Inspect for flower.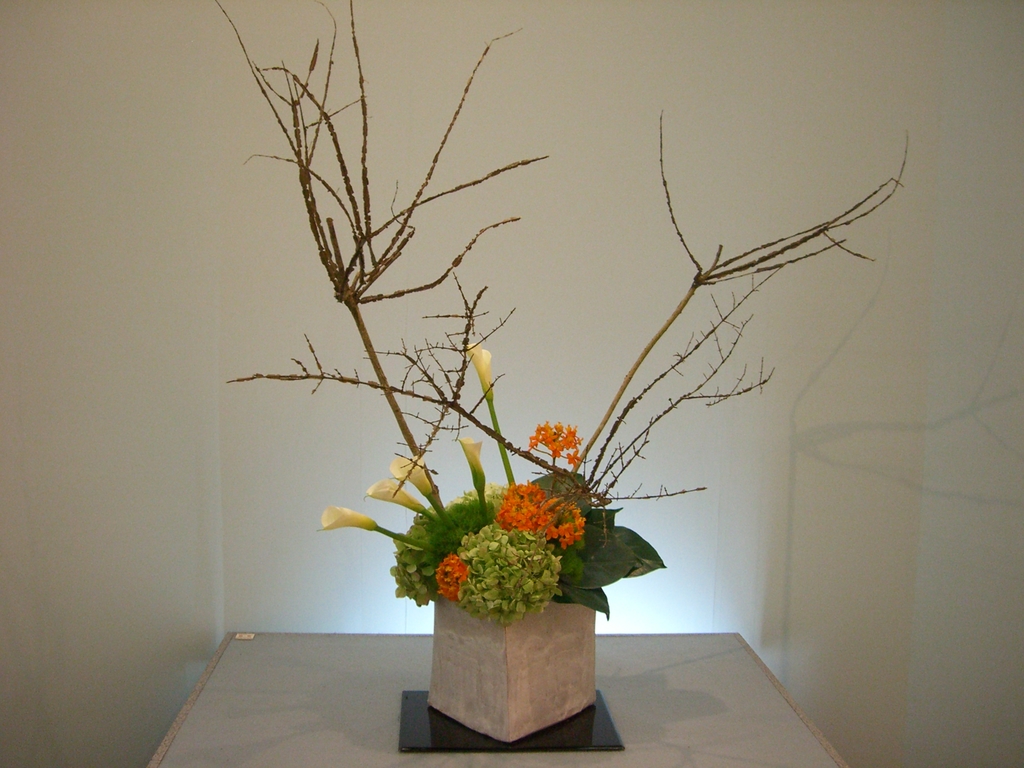
Inspection: region(453, 433, 481, 478).
